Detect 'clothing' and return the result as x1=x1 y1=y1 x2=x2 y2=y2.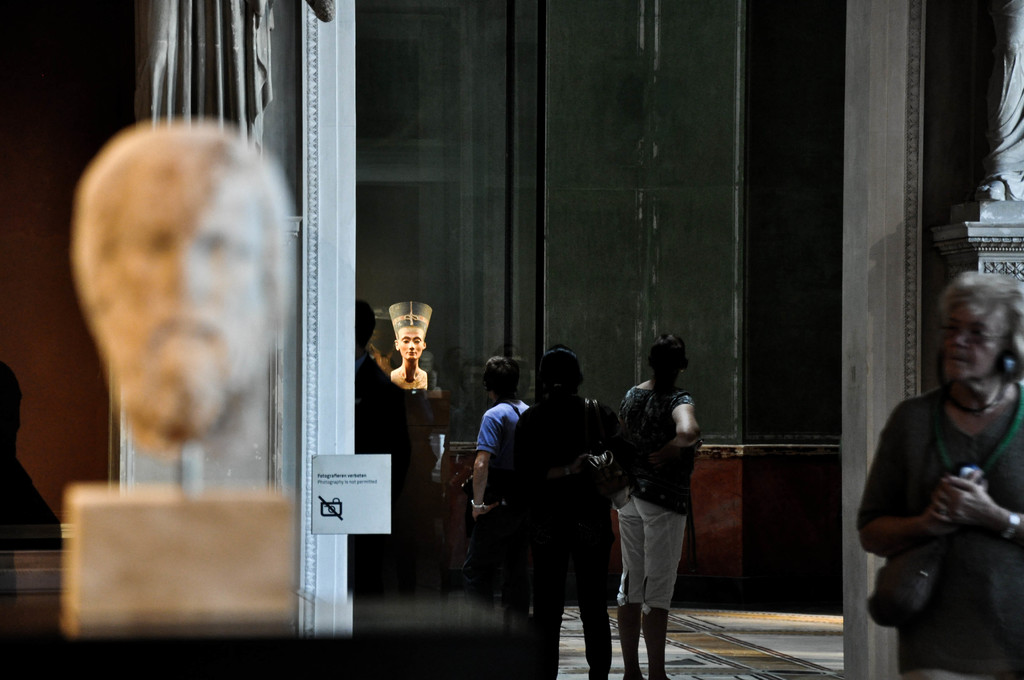
x1=351 y1=347 x2=435 y2=556.
